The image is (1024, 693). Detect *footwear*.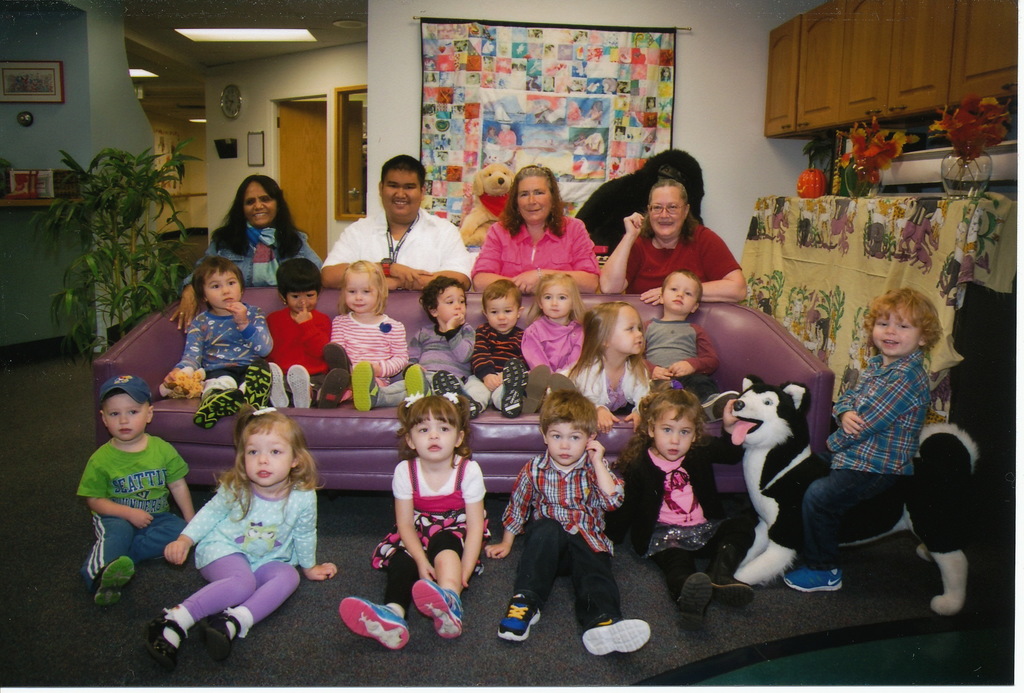
Detection: <bbox>270, 362, 288, 407</bbox>.
